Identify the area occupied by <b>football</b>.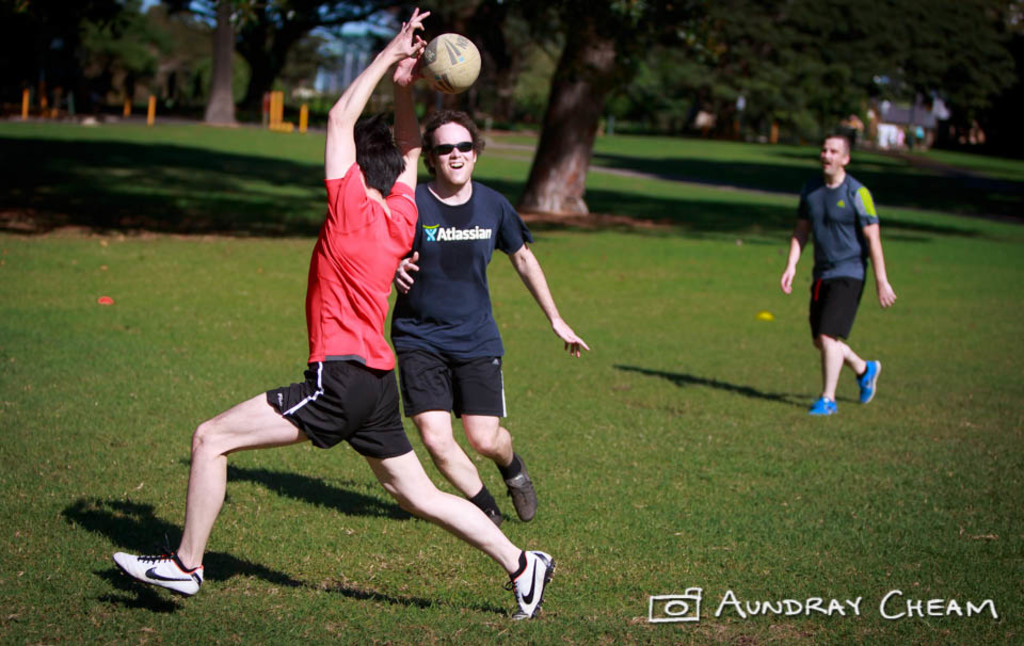
Area: <box>411,32,483,95</box>.
